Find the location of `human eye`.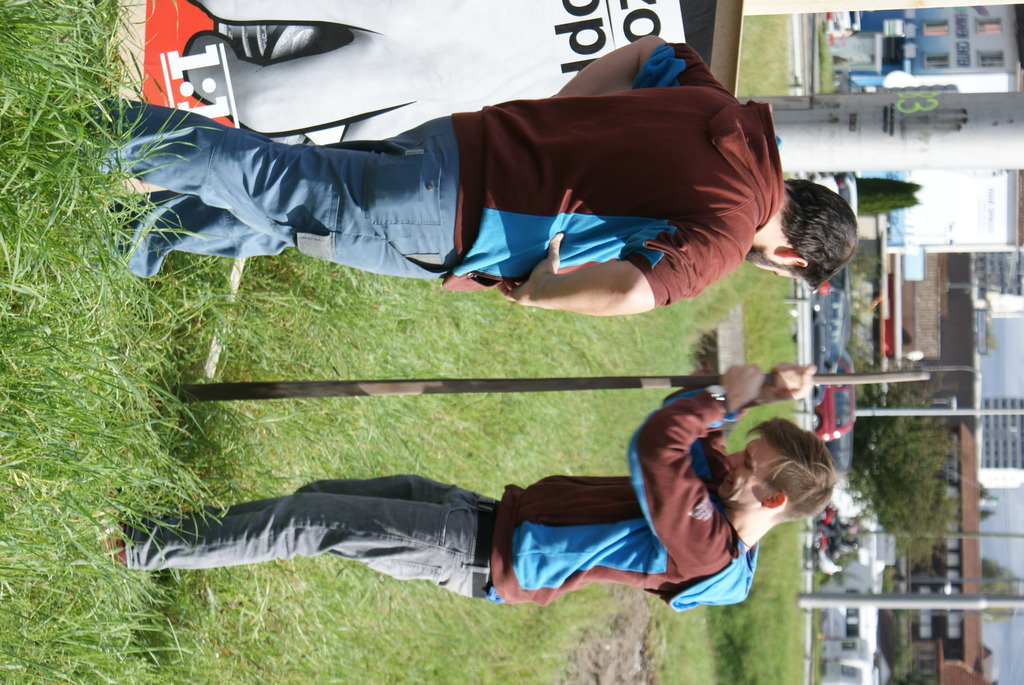
Location: select_region(741, 451, 754, 472).
